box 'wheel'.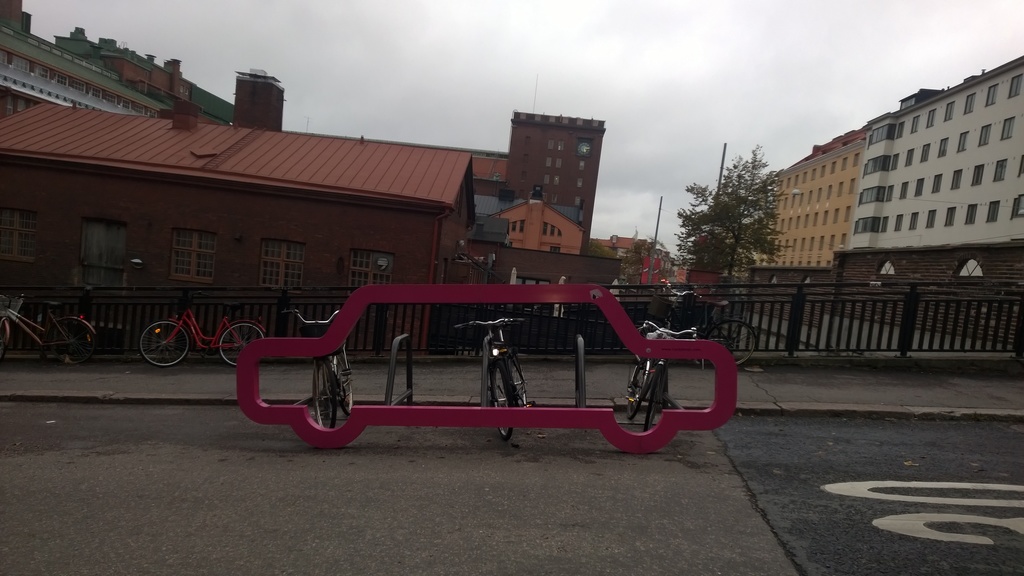
Rect(218, 321, 272, 369).
